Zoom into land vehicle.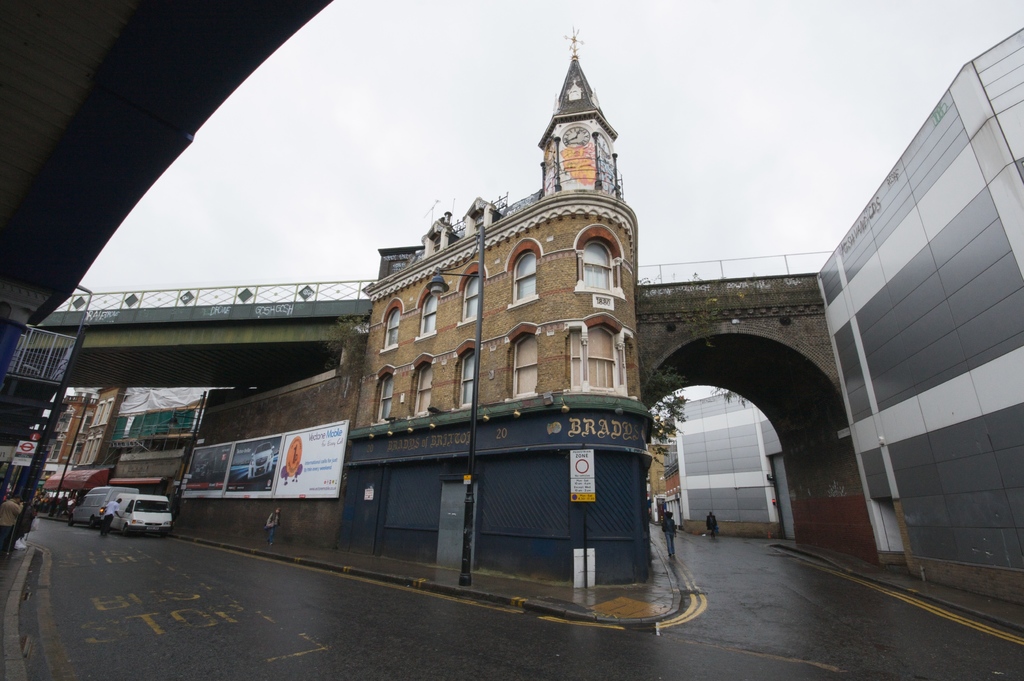
Zoom target: crop(116, 491, 174, 537).
